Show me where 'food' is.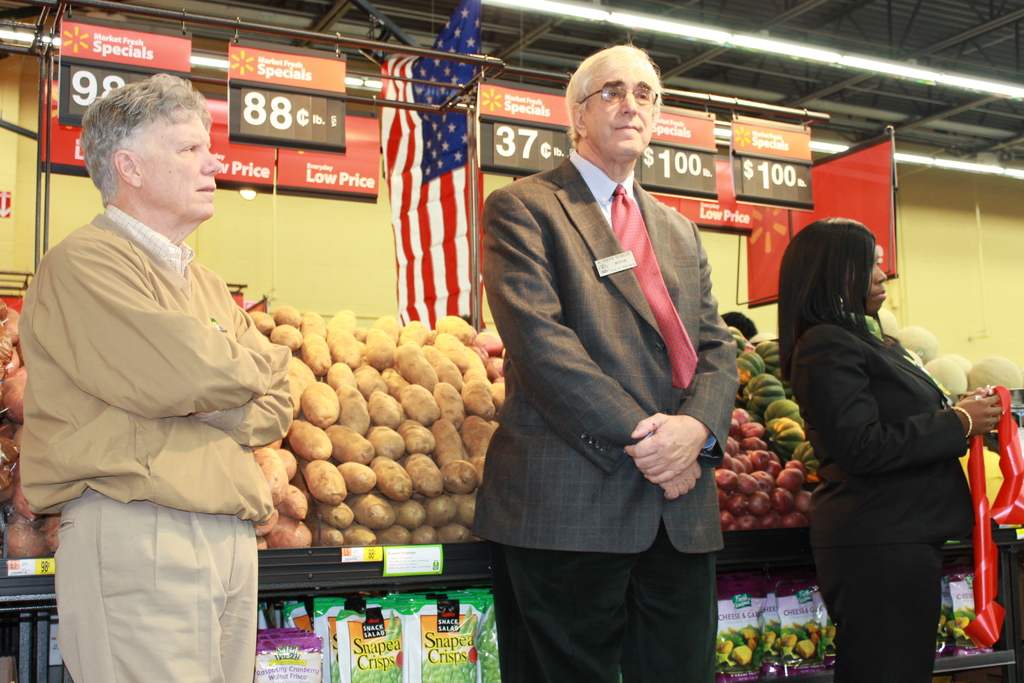
'food' is at bbox=[305, 460, 346, 502].
